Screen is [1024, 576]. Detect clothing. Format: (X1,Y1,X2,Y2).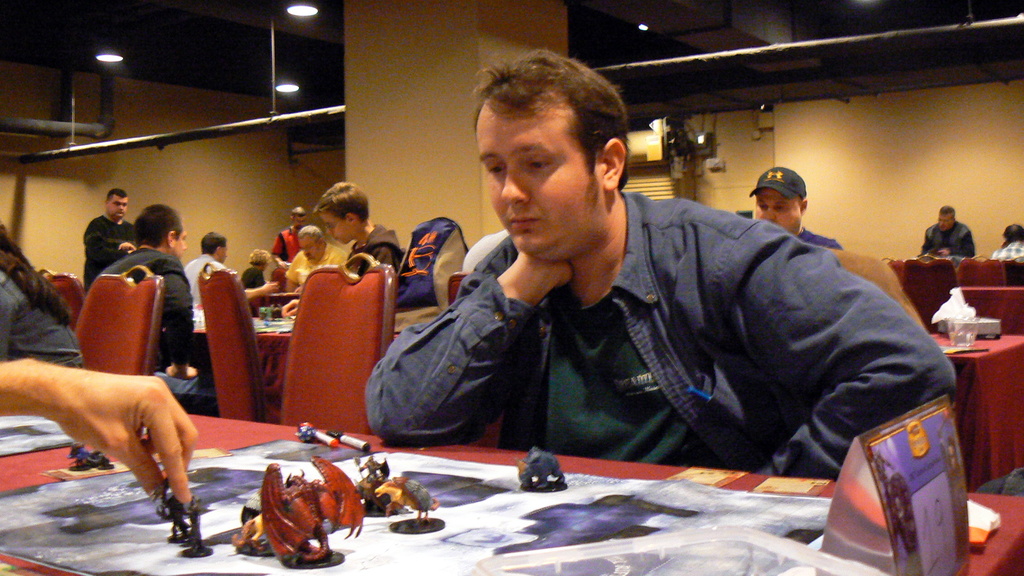
(283,246,349,292).
